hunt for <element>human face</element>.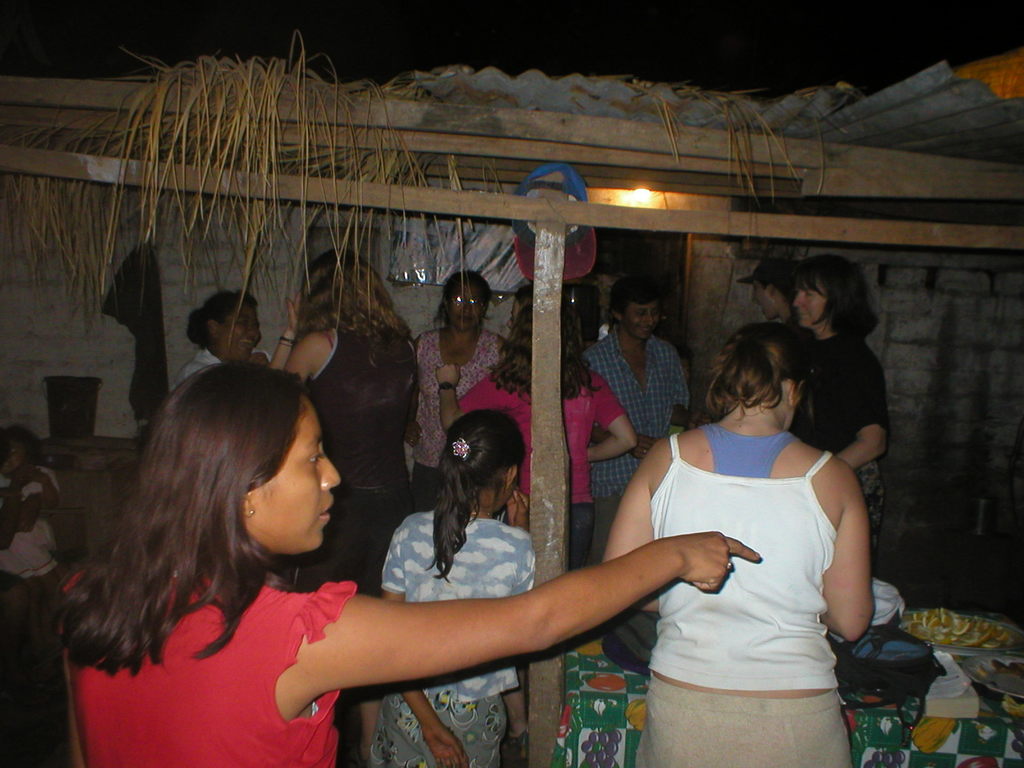
Hunted down at bbox(216, 301, 262, 364).
